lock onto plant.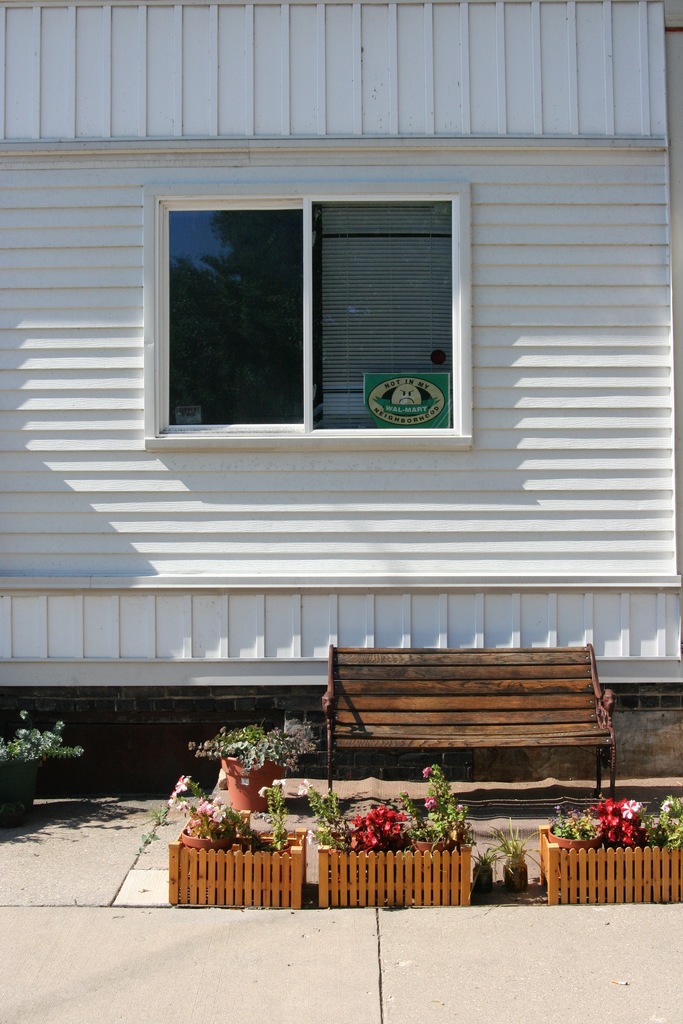
Locked: rect(0, 703, 85, 762).
